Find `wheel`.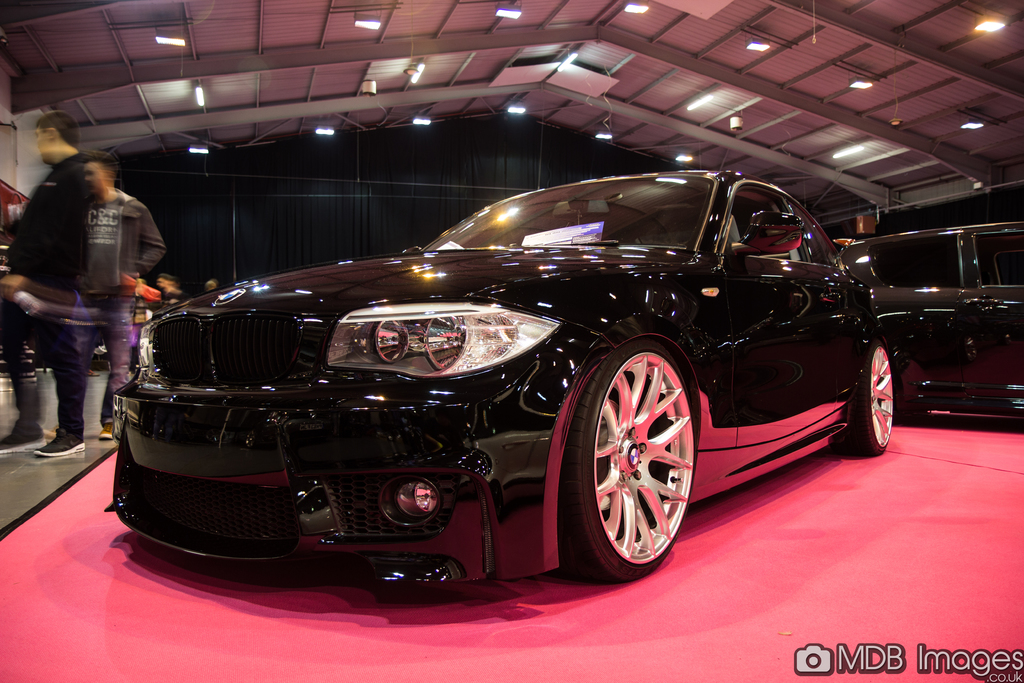
box(568, 326, 702, 581).
